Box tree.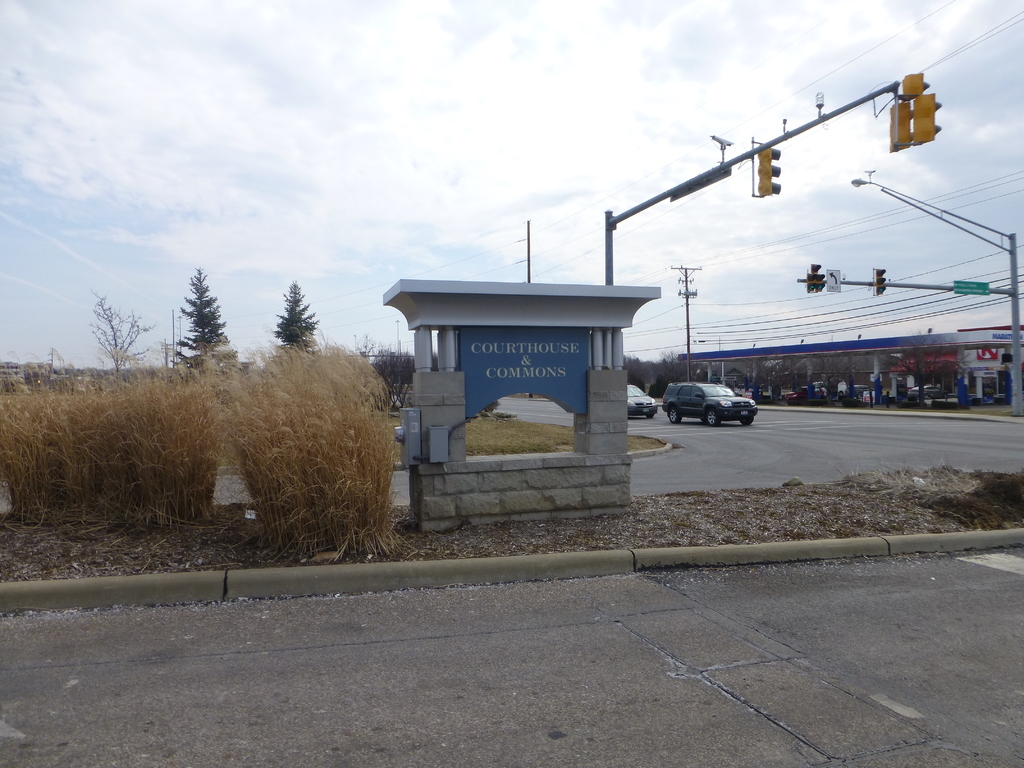
box=[365, 342, 440, 406].
